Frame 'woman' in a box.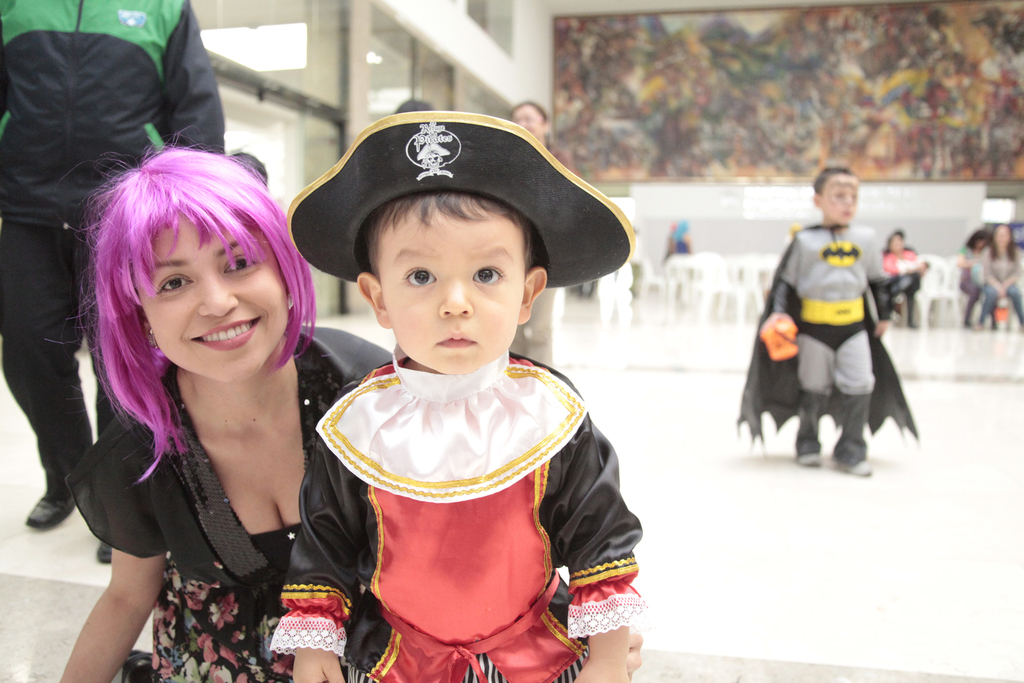
89/163/374/654.
